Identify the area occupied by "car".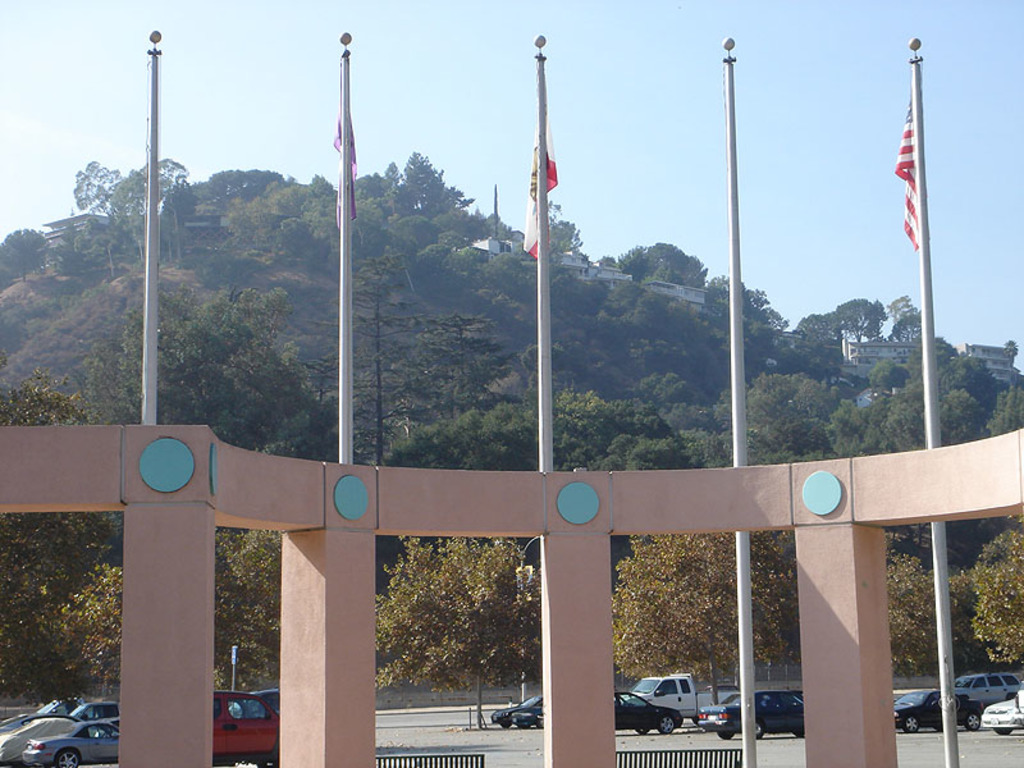
Area: {"x1": 0, "y1": 712, "x2": 93, "y2": 765}.
